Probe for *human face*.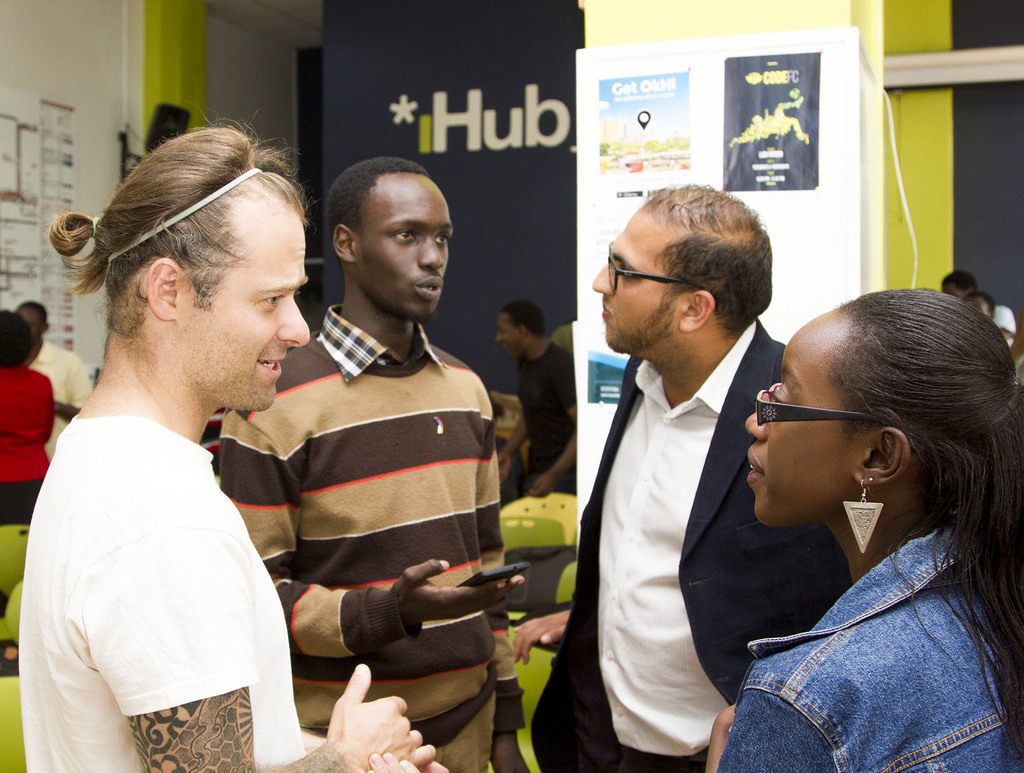
Probe result: (493, 317, 527, 364).
